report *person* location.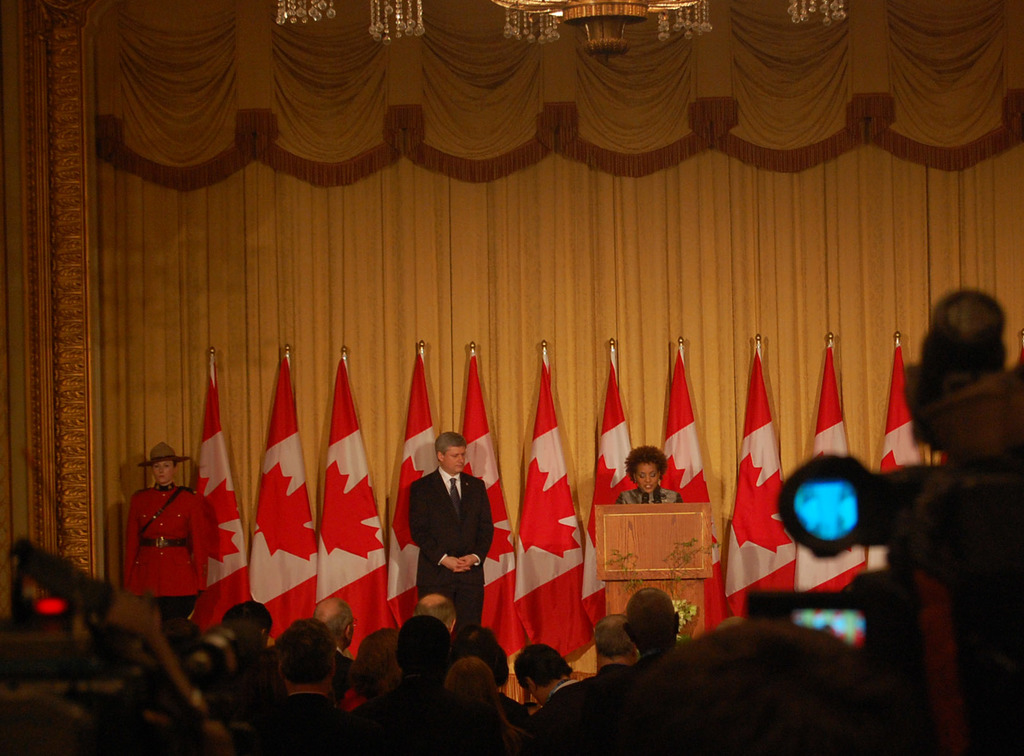
Report: (591,611,640,681).
